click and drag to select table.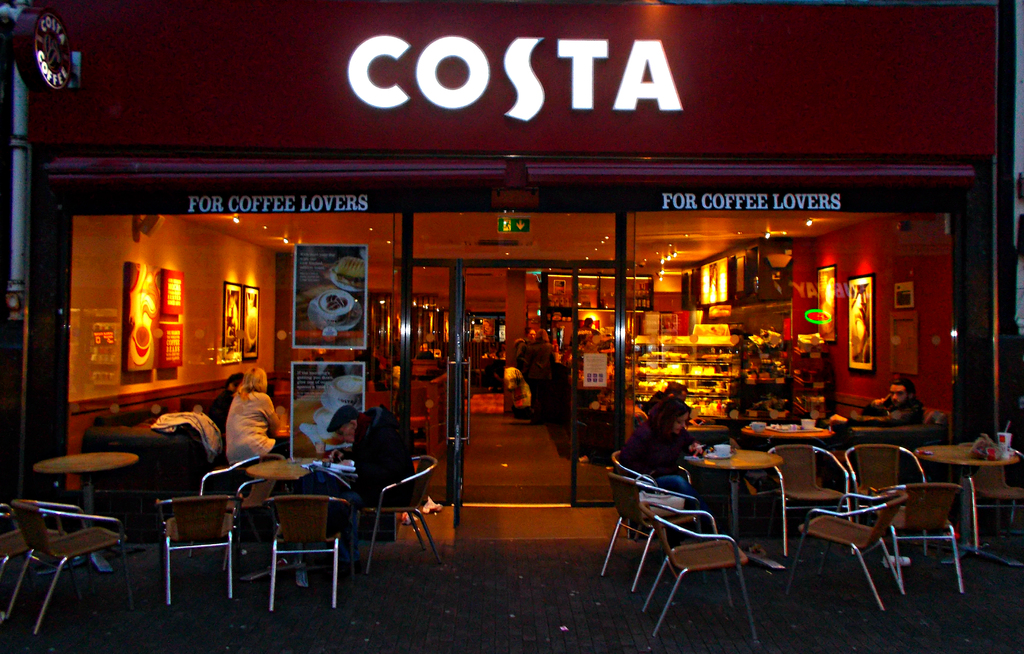
Selection: {"left": 913, "top": 440, "right": 1023, "bottom": 573}.
